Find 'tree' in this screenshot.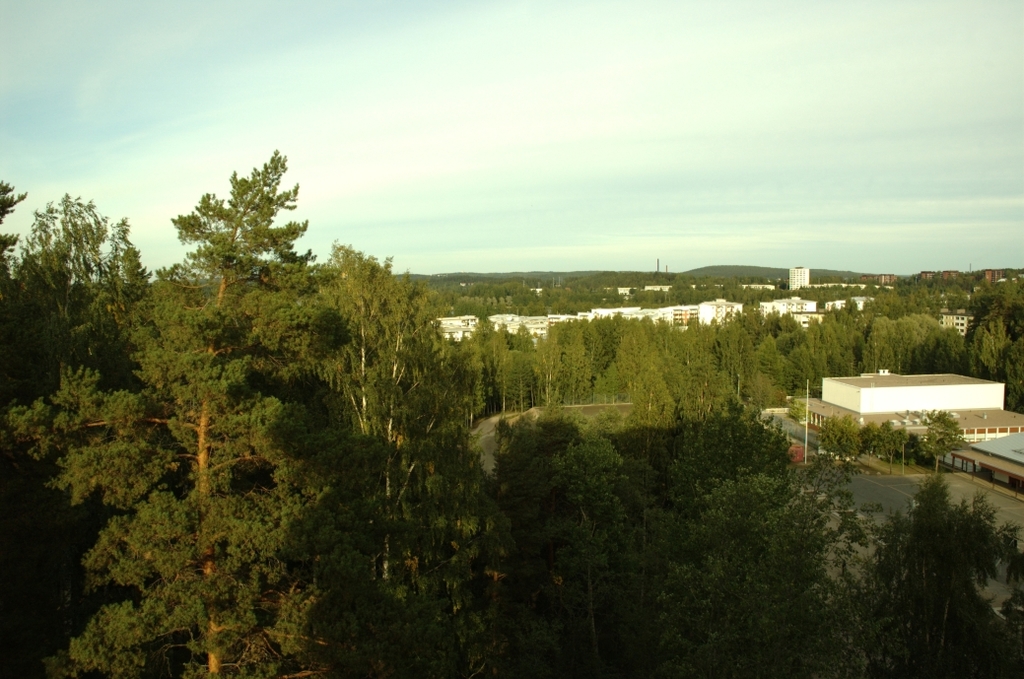
The bounding box for 'tree' is pyautogui.locateOnScreen(590, 311, 678, 427).
